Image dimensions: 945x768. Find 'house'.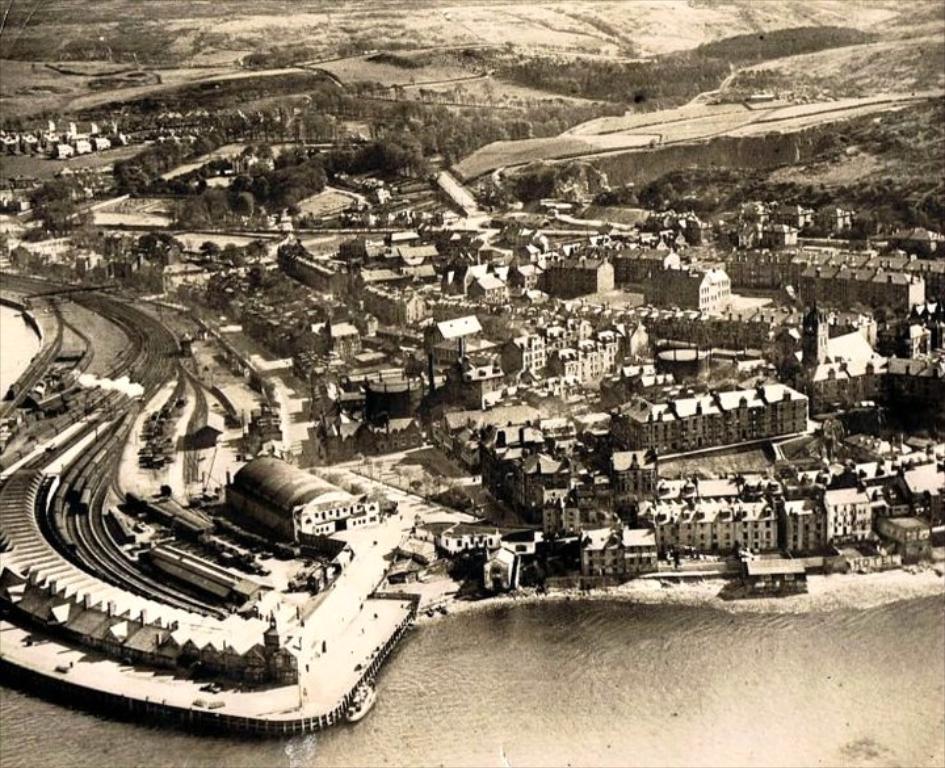
detection(549, 228, 723, 309).
